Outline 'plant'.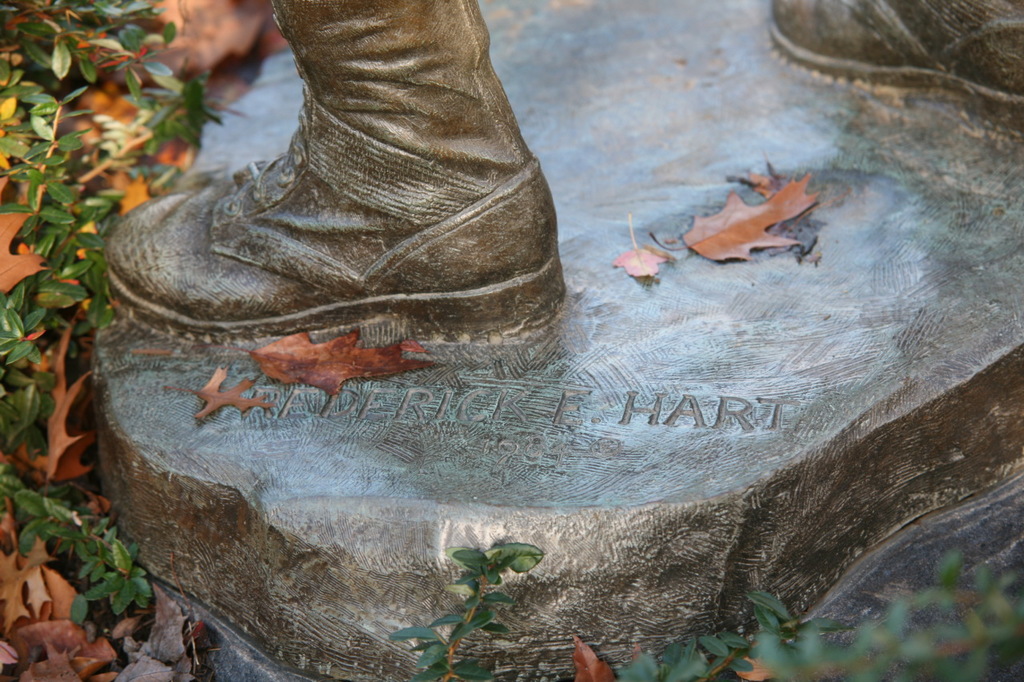
Outline: bbox(386, 543, 544, 681).
